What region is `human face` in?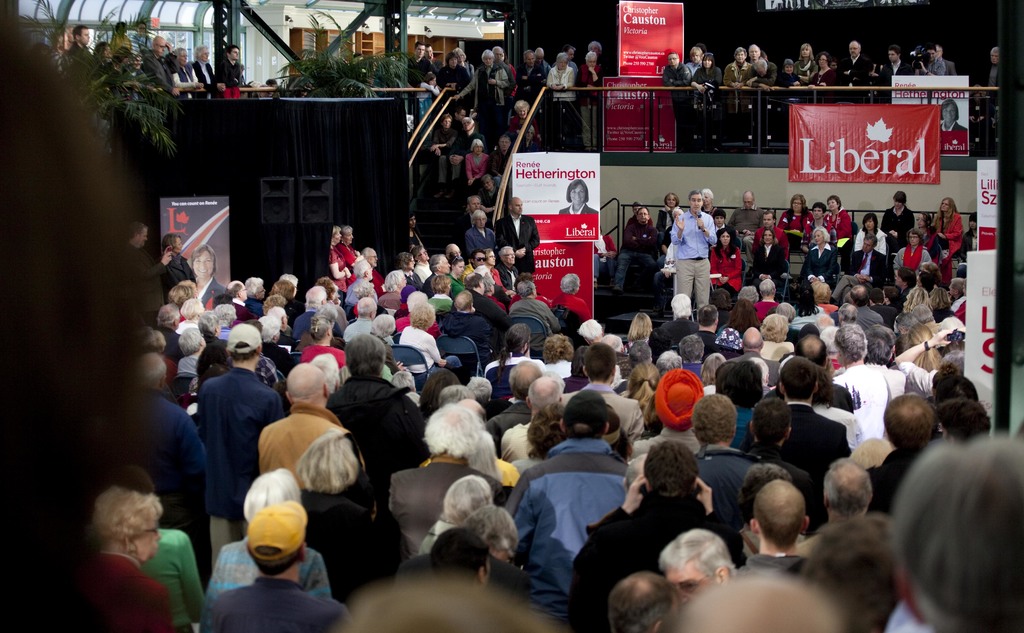
detection(665, 192, 676, 206).
